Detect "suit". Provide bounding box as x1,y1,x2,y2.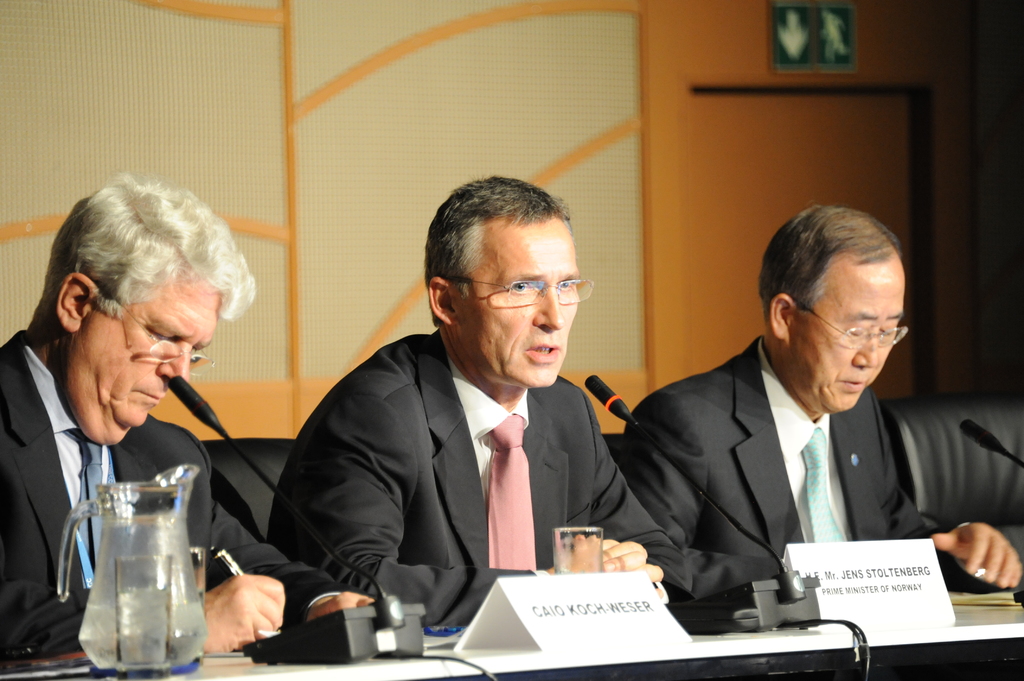
610,333,950,626.
